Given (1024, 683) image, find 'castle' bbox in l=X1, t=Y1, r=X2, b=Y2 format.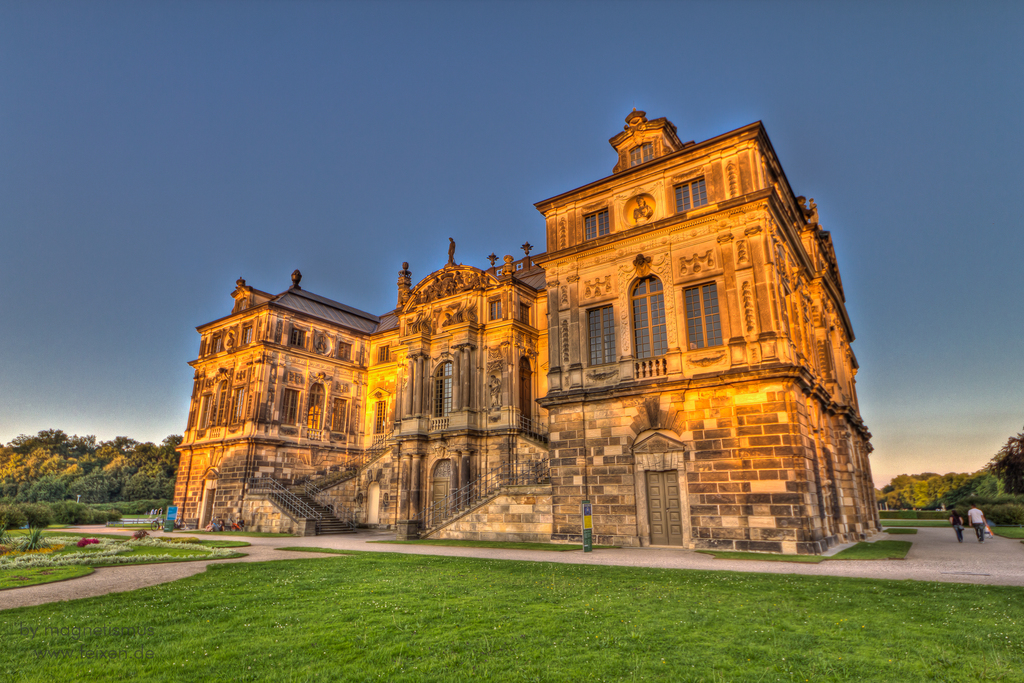
l=164, t=100, r=877, b=557.
